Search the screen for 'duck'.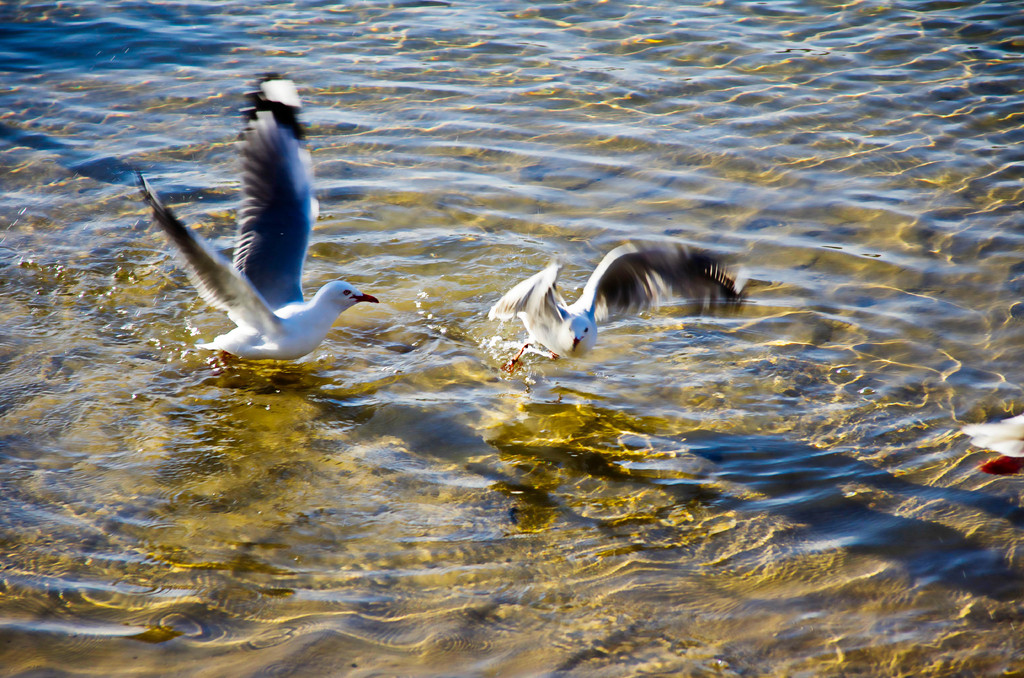
Found at rect(148, 81, 373, 378).
